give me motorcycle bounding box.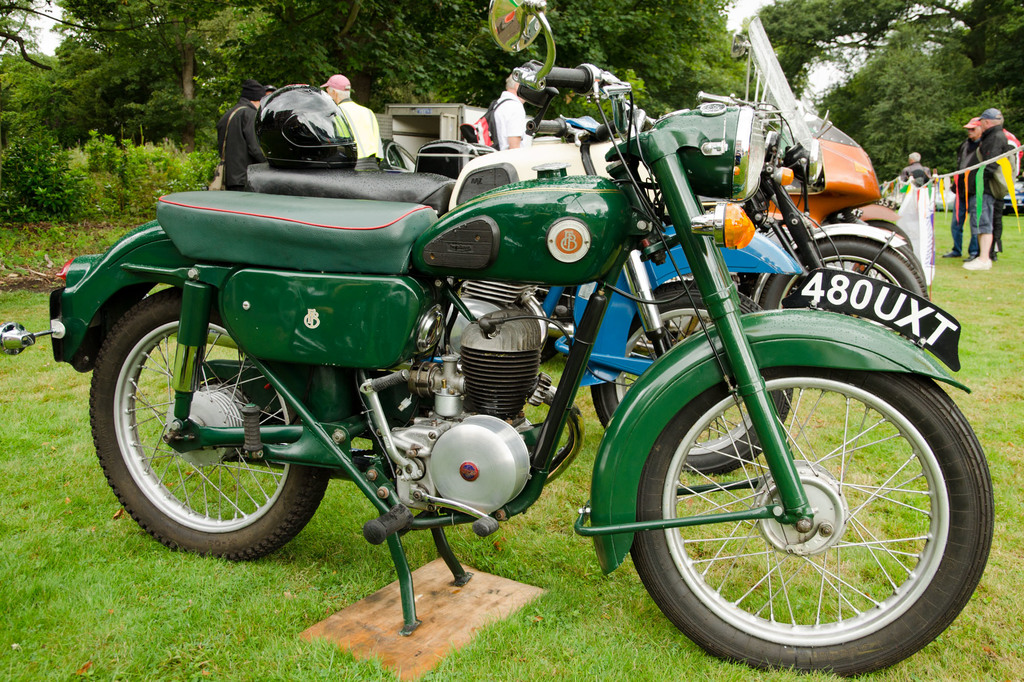
{"left": 766, "top": 111, "right": 914, "bottom": 271}.
